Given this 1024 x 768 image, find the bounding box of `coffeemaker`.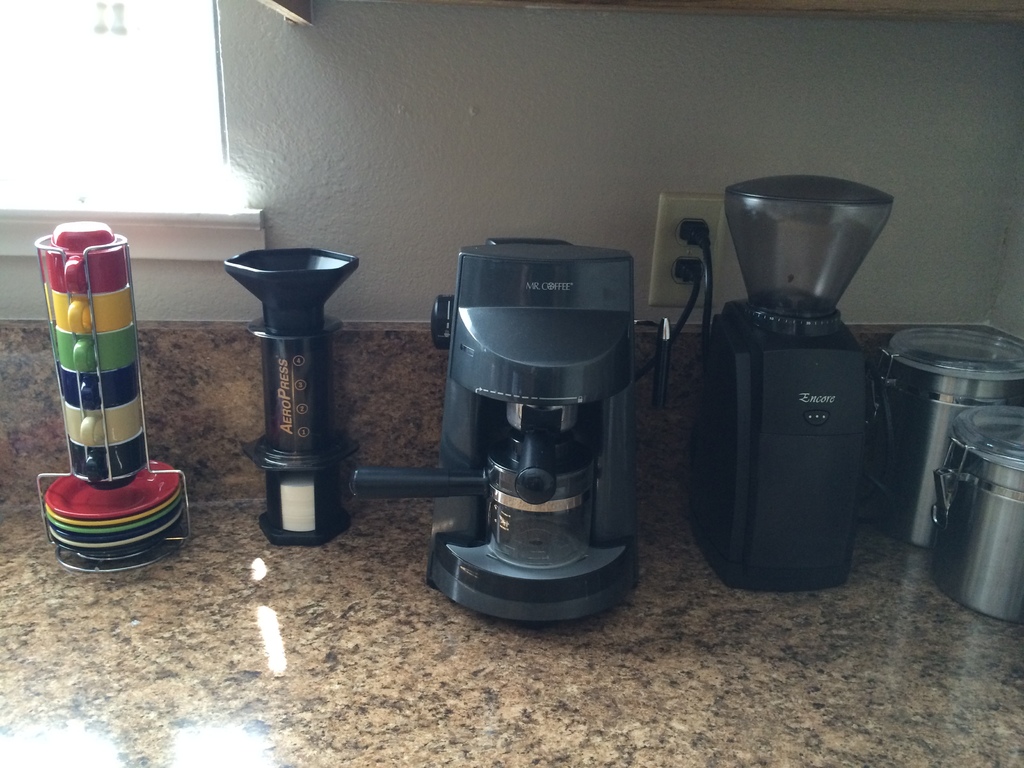
(423, 225, 677, 641).
